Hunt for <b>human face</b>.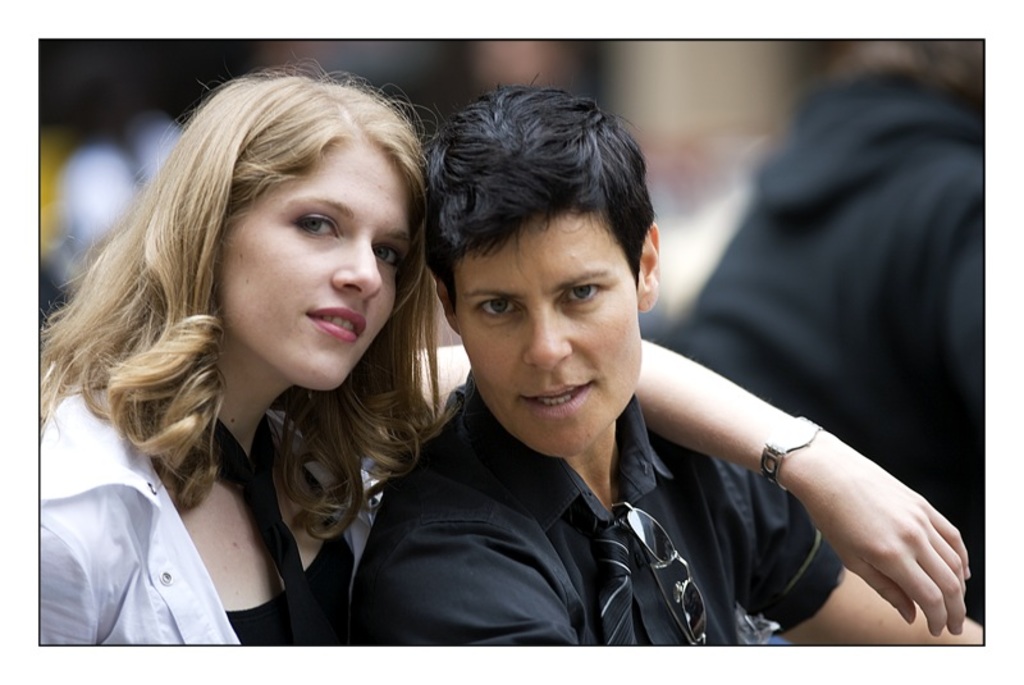
Hunted down at (x1=453, y1=216, x2=643, y2=457).
